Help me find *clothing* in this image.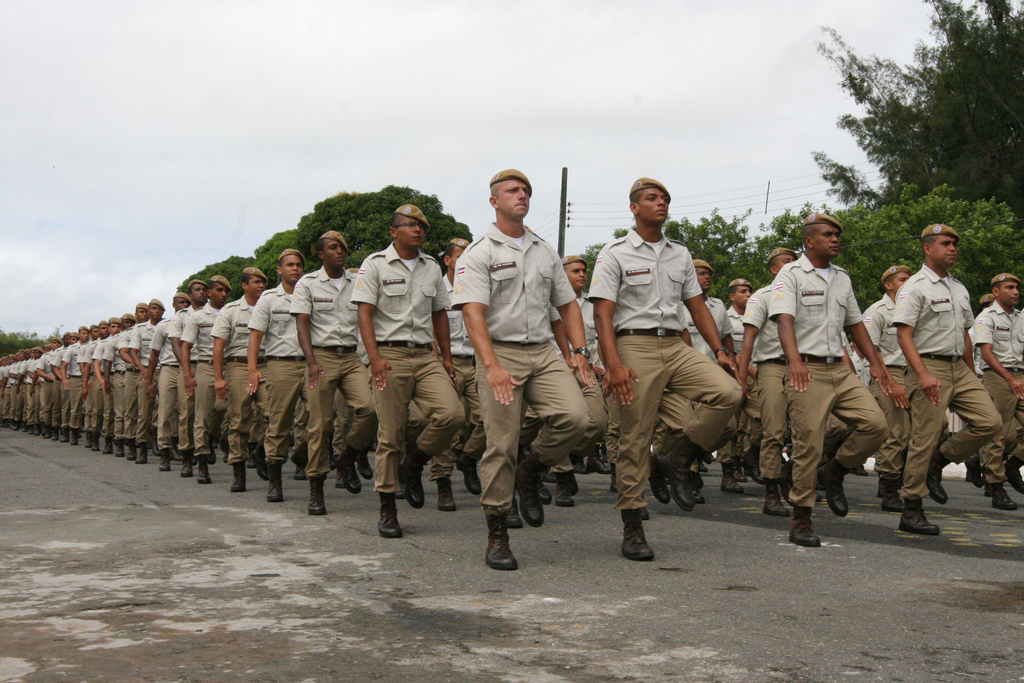
Found it: [x1=107, y1=322, x2=130, y2=444].
